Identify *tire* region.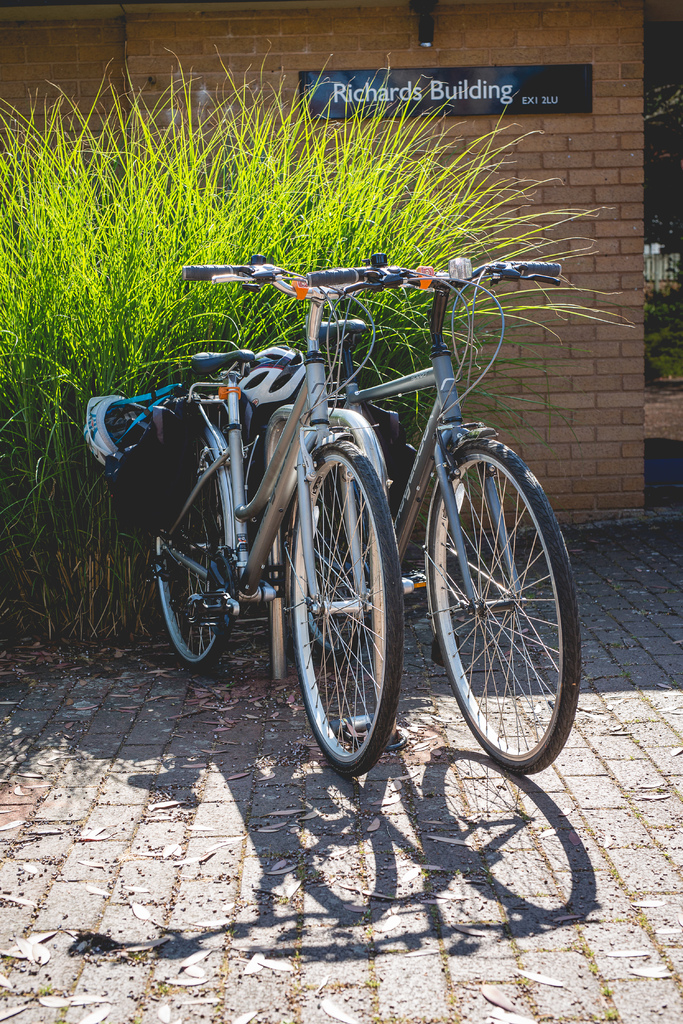
Region: bbox=[152, 511, 227, 667].
